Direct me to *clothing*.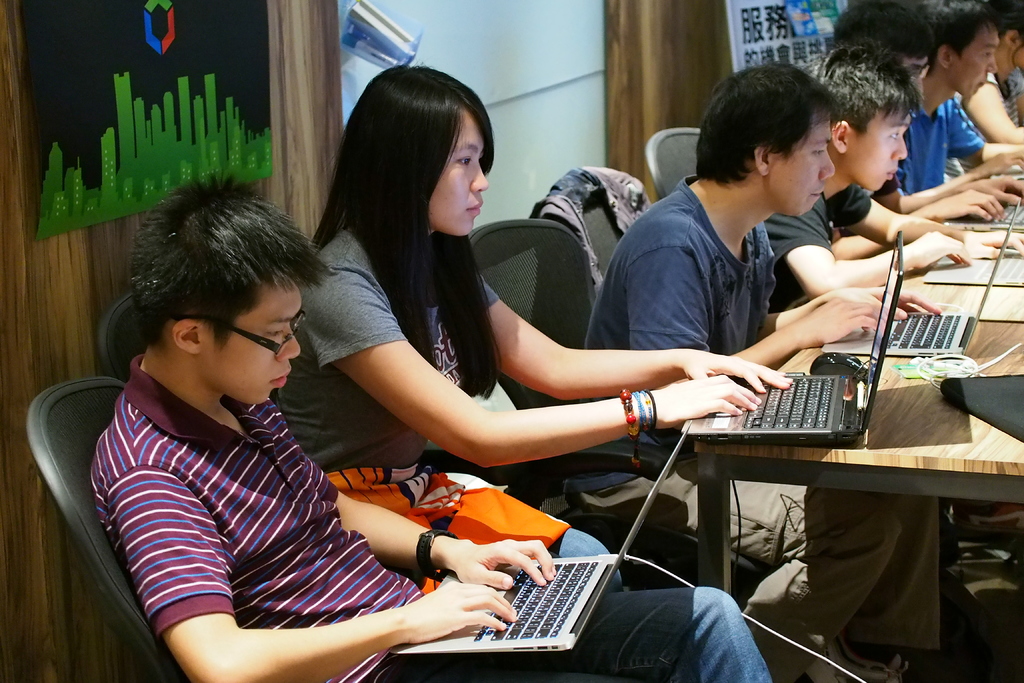
Direction: x1=911 y1=96 x2=986 y2=197.
